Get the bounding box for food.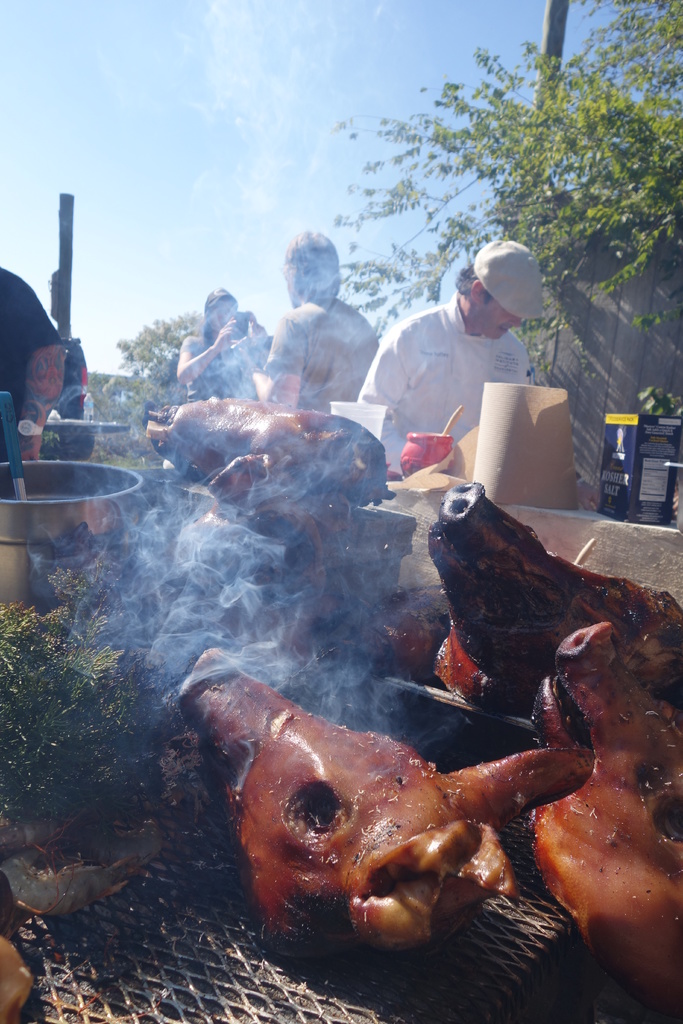
<bbox>3, 405, 682, 1023</bbox>.
